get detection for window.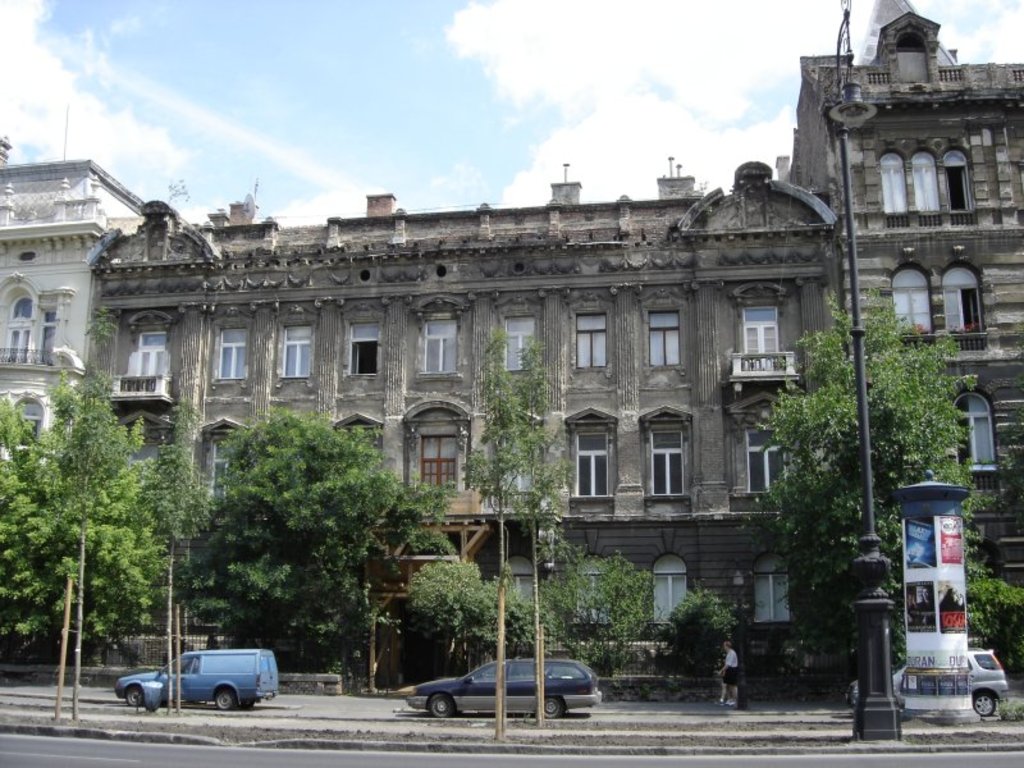
Detection: bbox(643, 294, 680, 371).
